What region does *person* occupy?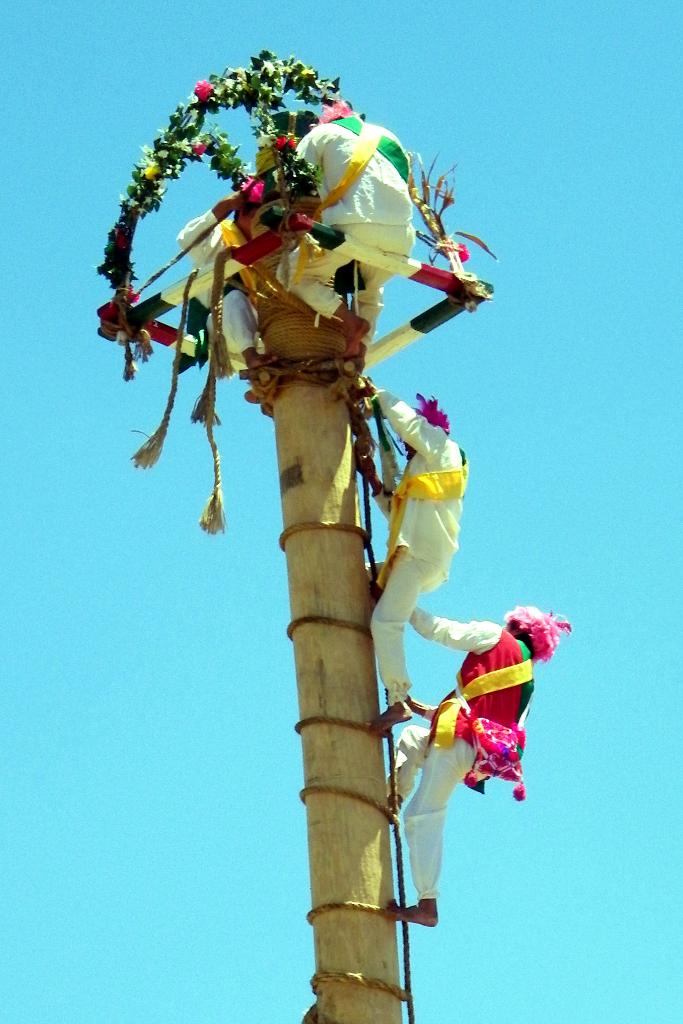
(272,106,418,364).
